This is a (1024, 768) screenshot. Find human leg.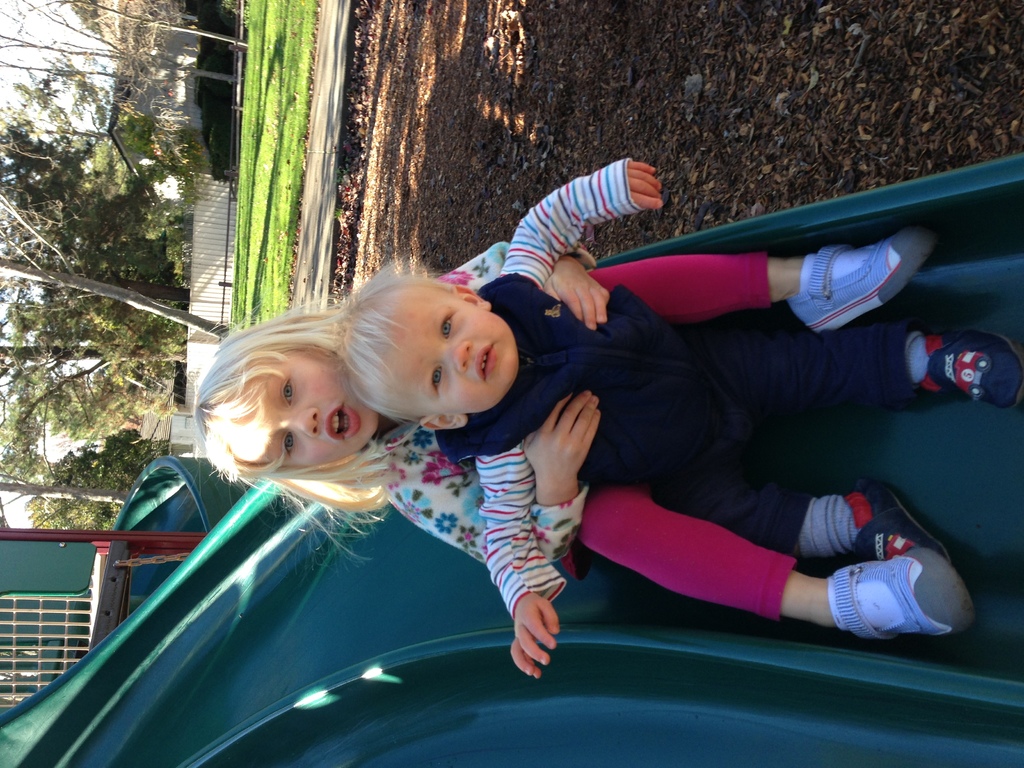
Bounding box: <box>588,229,931,335</box>.
